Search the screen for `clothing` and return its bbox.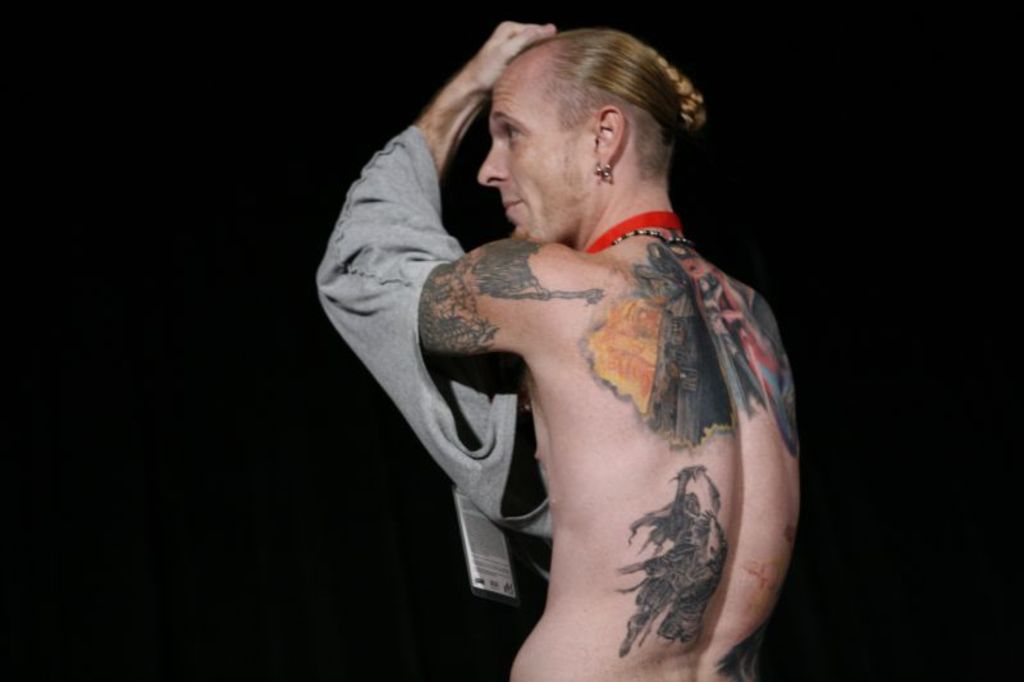
Found: 301/40/556/583.
